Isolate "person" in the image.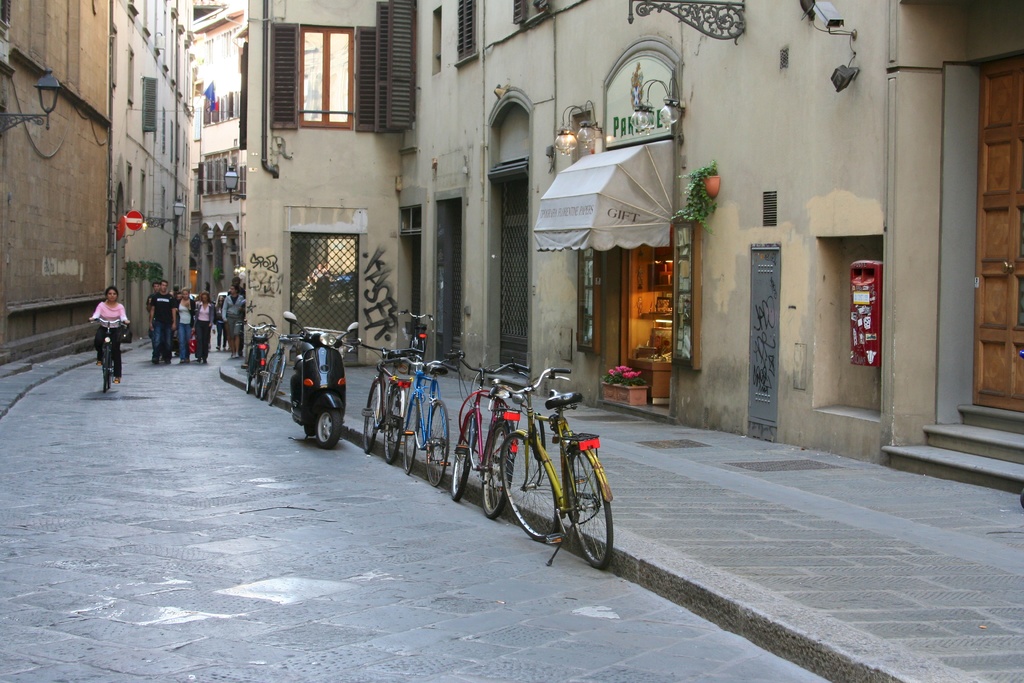
Isolated region: <bbox>89, 284, 130, 384</bbox>.
